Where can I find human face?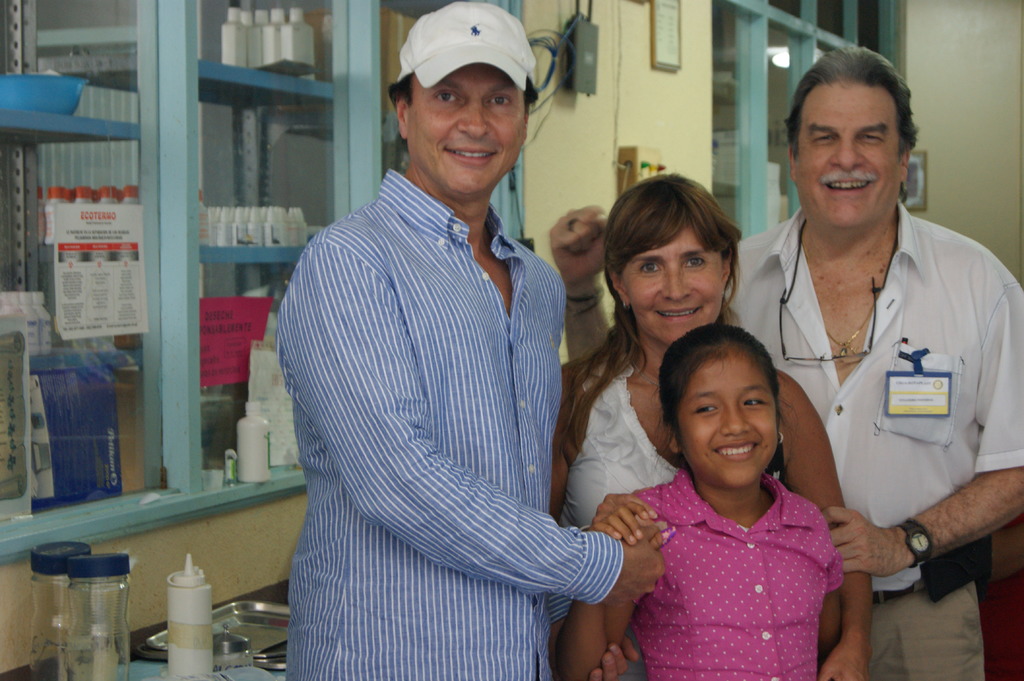
You can find it at [620, 223, 728, 343].
